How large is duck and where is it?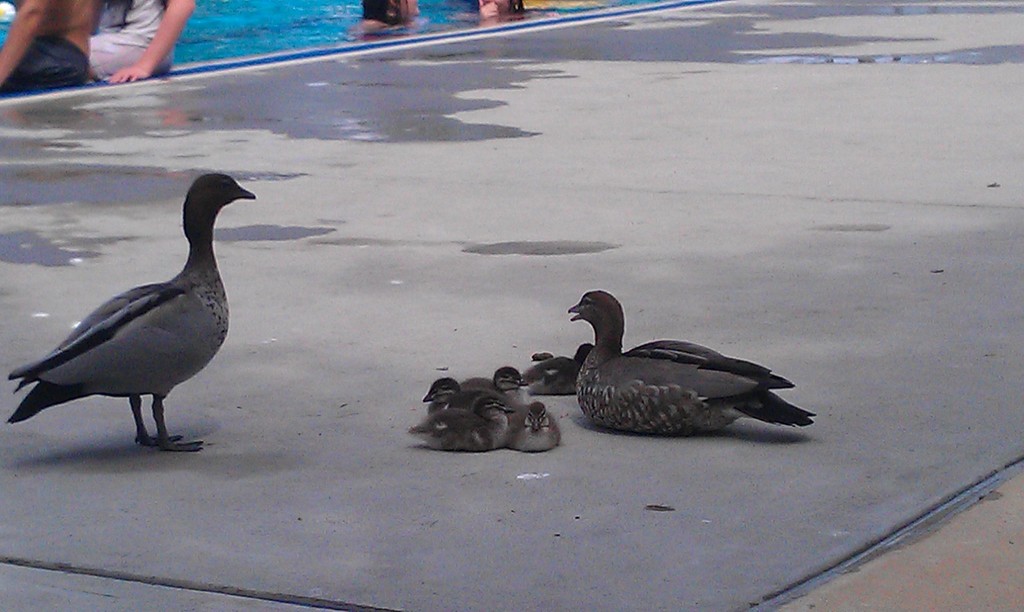
Bounding box: [547, 277, 817, 443].
